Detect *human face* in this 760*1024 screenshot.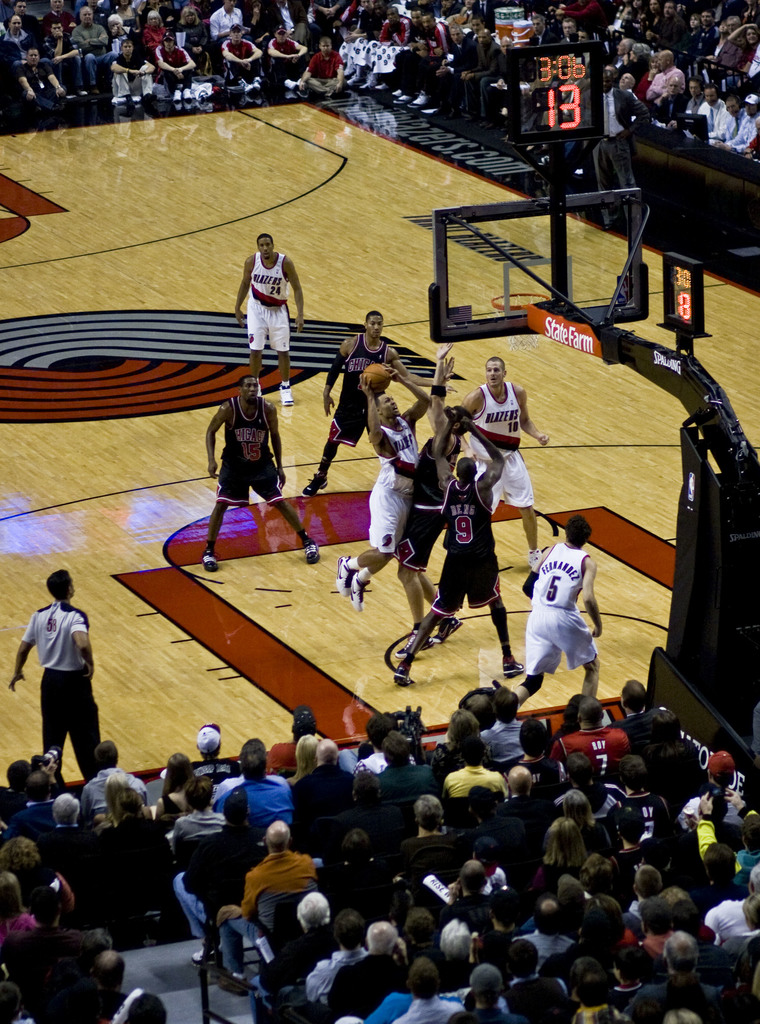
Detection: Rect(364, 309, 385, 335).
